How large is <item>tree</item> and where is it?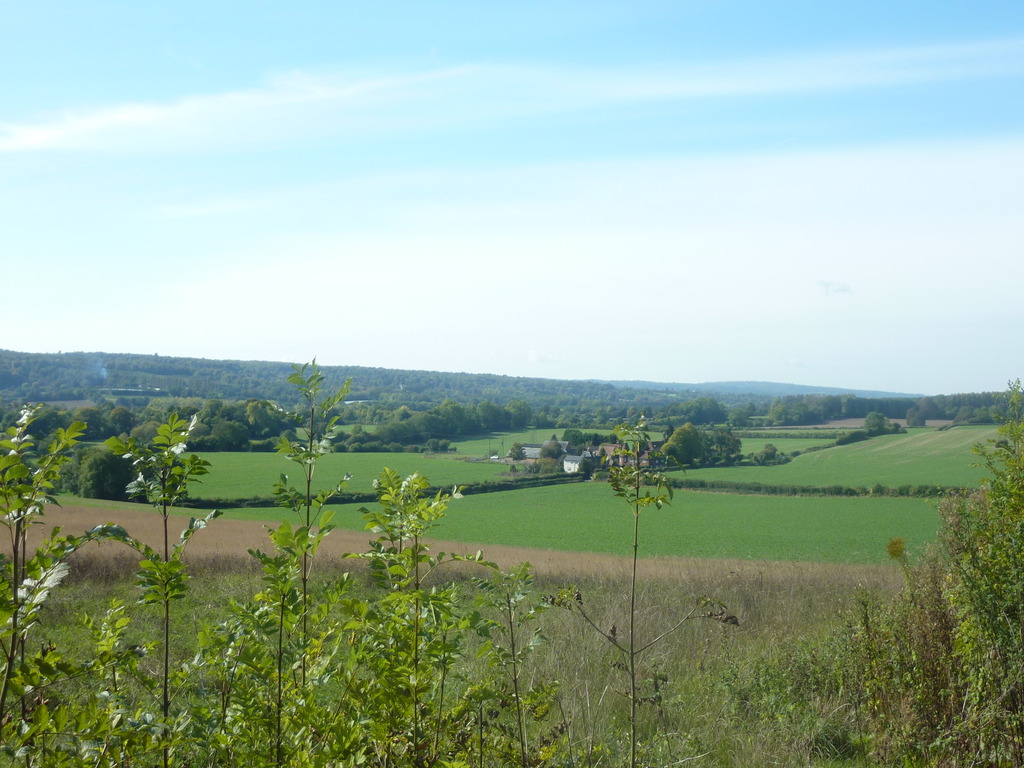
Bounding box: region(0, 404, 19, 439).
